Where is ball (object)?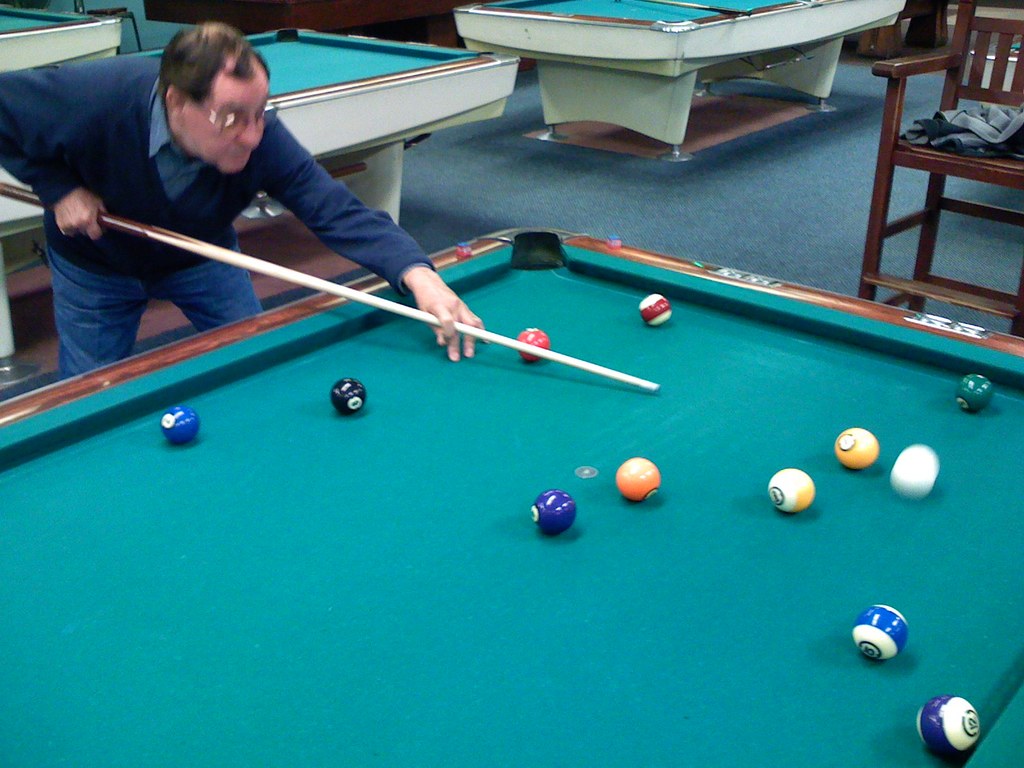
region(856, 607, 902, 663).
